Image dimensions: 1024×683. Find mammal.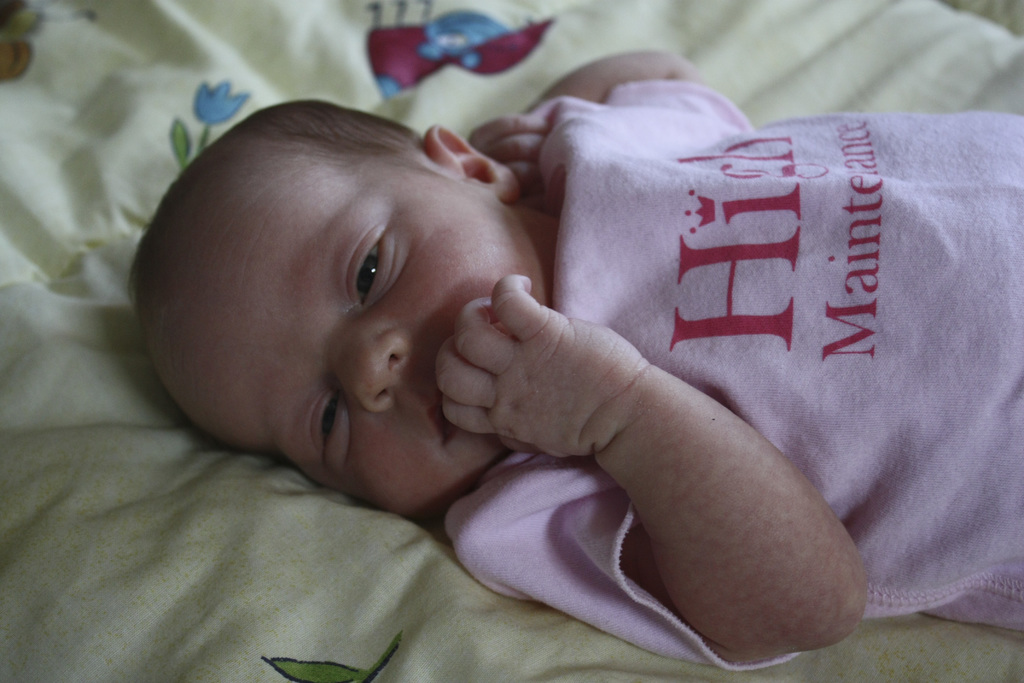
(130, 49, 1023, 672).
